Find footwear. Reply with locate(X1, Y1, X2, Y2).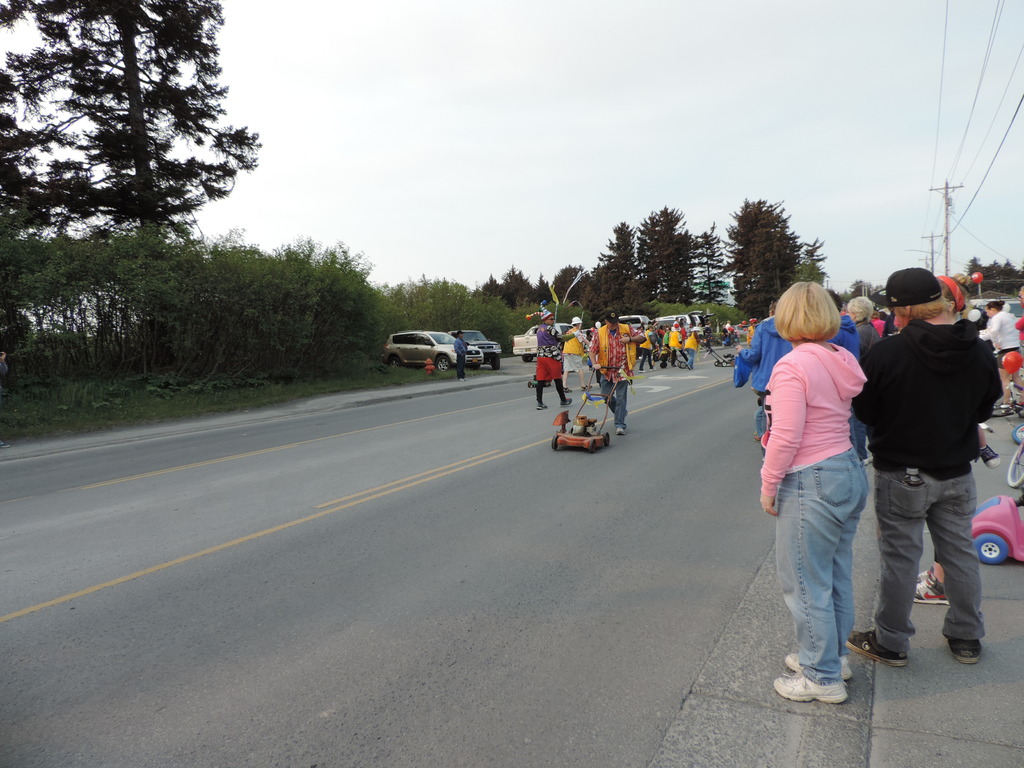
locate(908, 573, 954, 606).
